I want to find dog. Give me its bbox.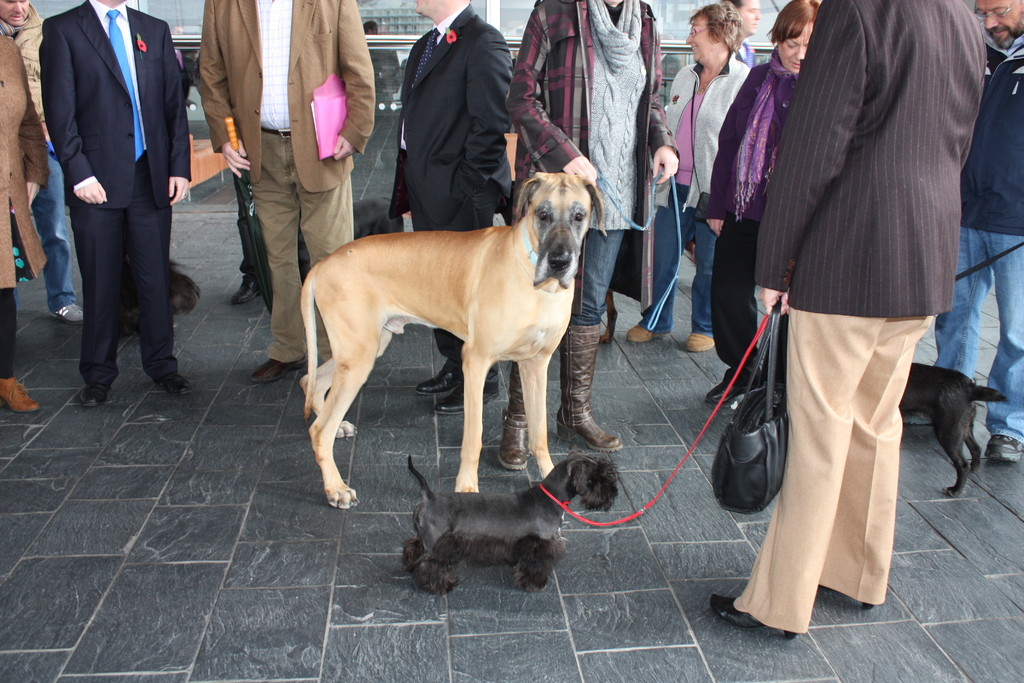
{"x1": 760, "y1": 308, "x2": 1007, "y2": 498}.
